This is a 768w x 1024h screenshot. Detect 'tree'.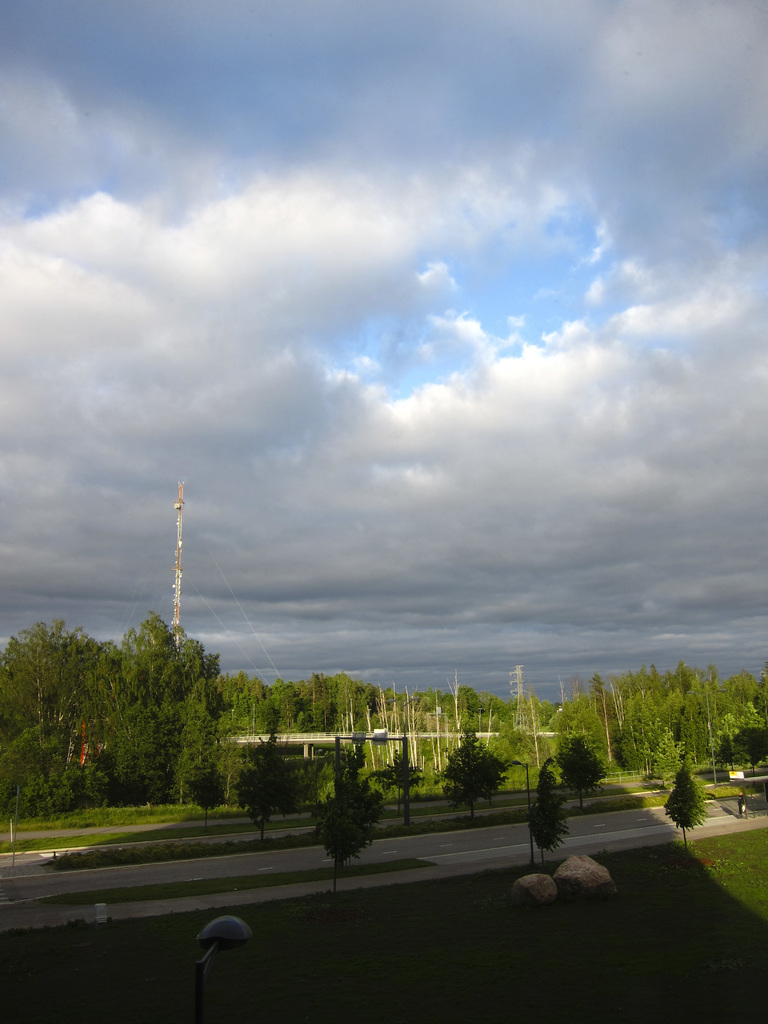
pyautogui.locateOnScreen(438, 733, 506, 819).
